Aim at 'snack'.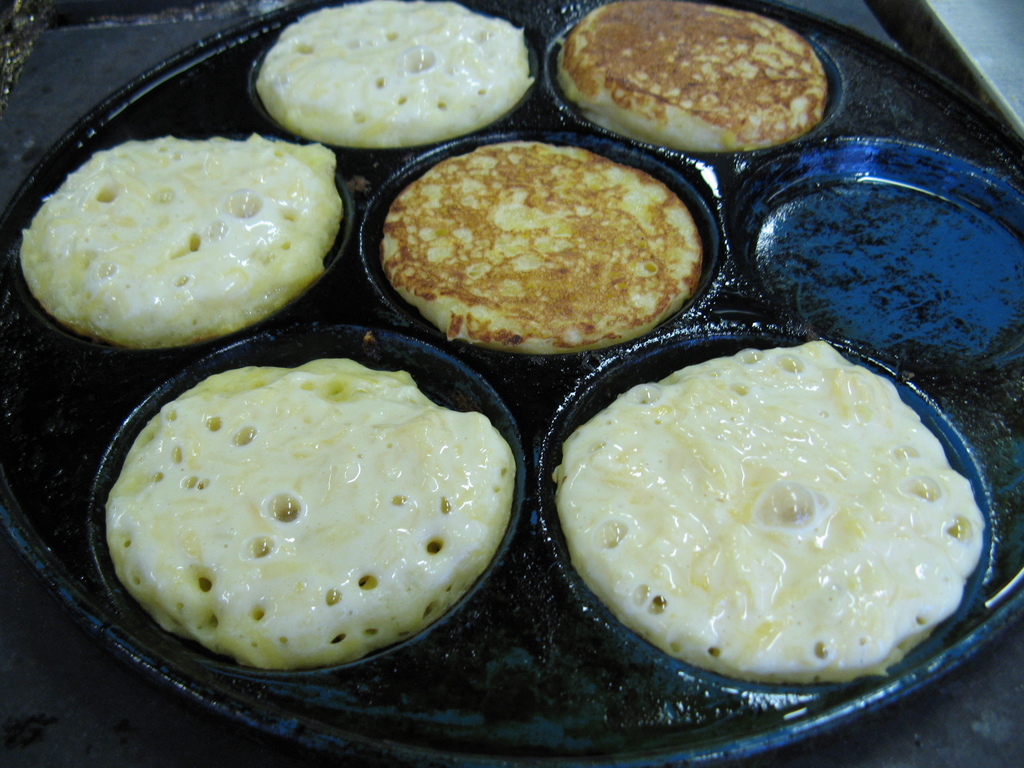
Aimed at box(388, 143, 700, 352).
